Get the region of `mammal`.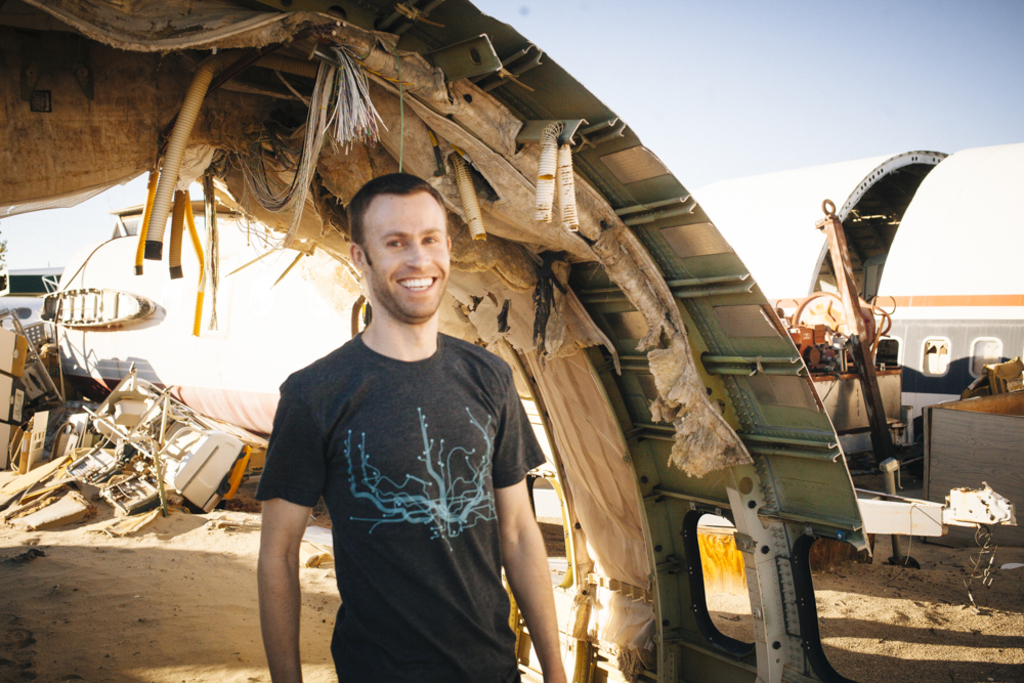
(x1=251, y1=169, x2=641, y2=682).
